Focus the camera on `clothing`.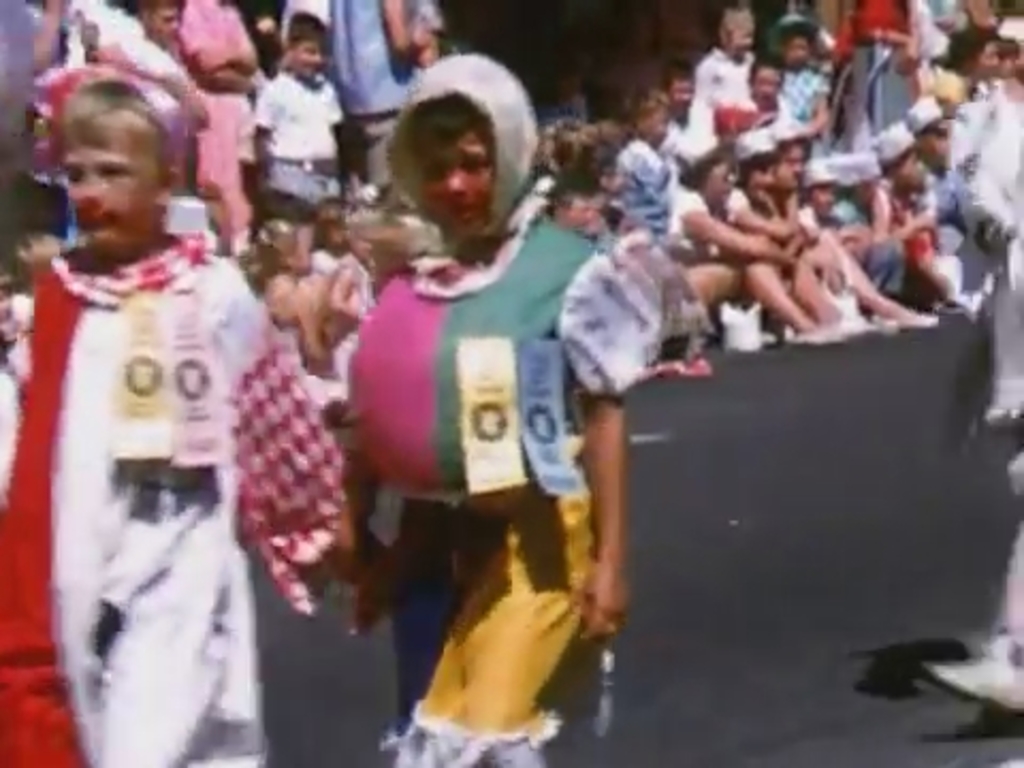
Focus region: region(17, 154, 290, 727).
